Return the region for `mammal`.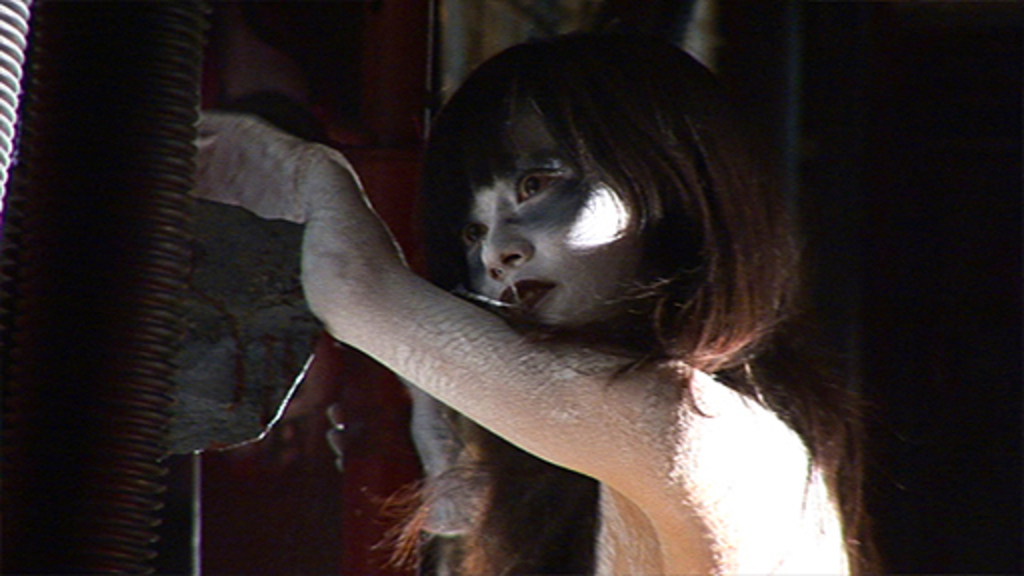
178,18,844,574.
